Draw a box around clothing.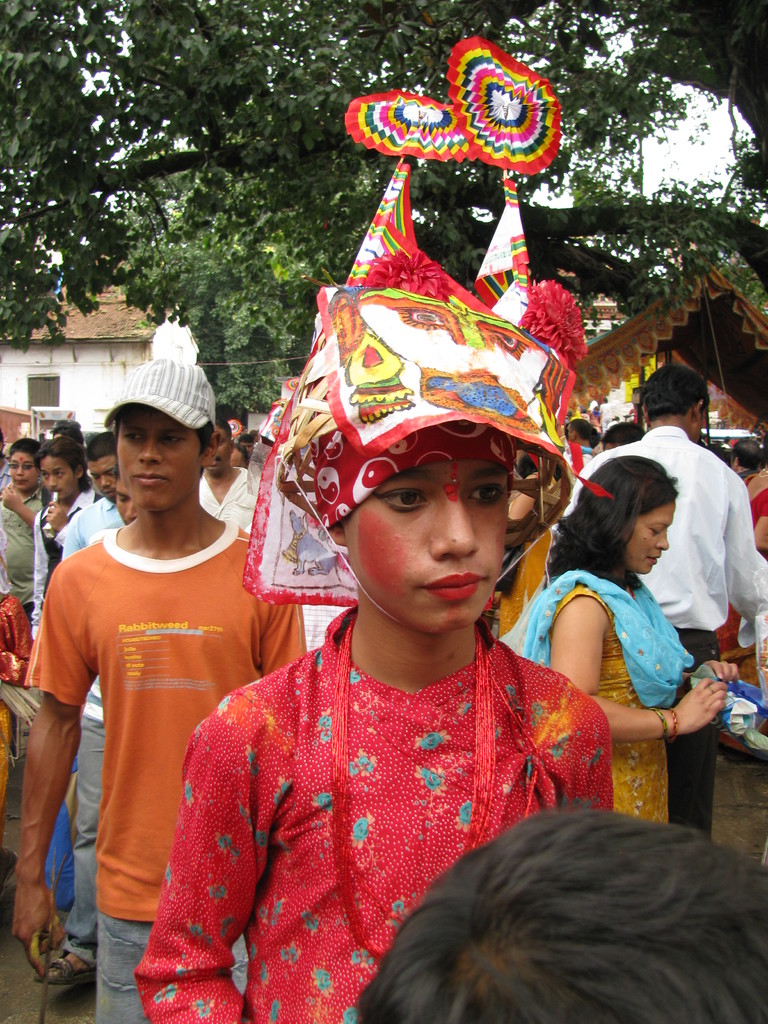
35 484 276 964.
